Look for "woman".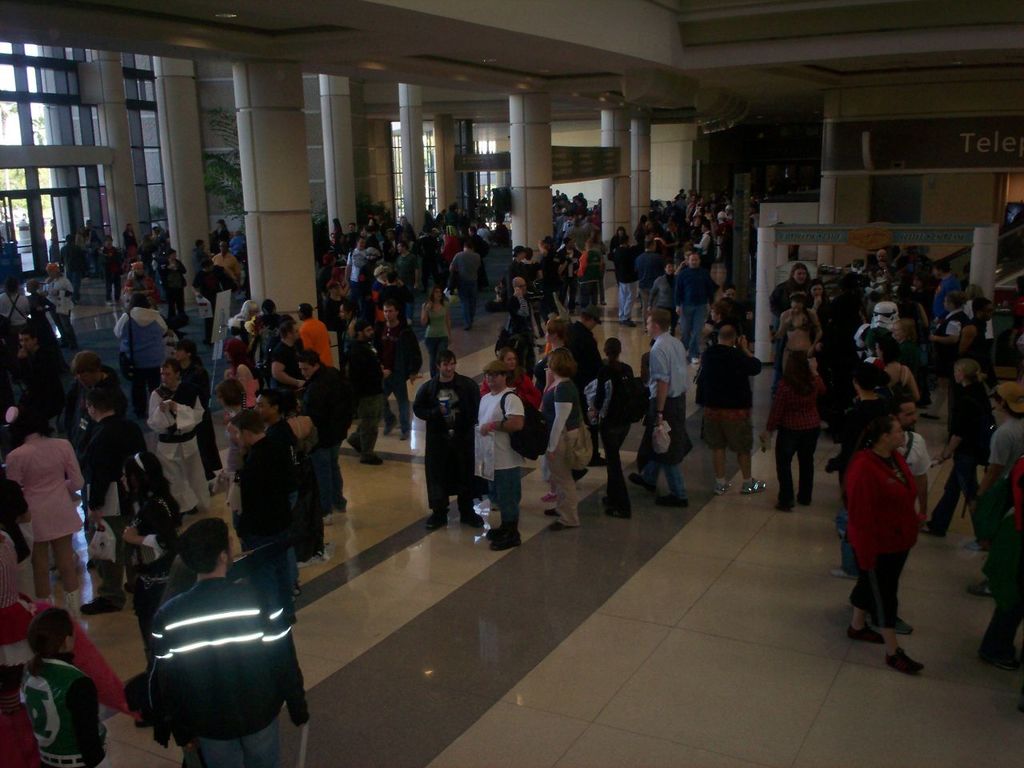
Found: select_region(120, 454, 186, 667).
